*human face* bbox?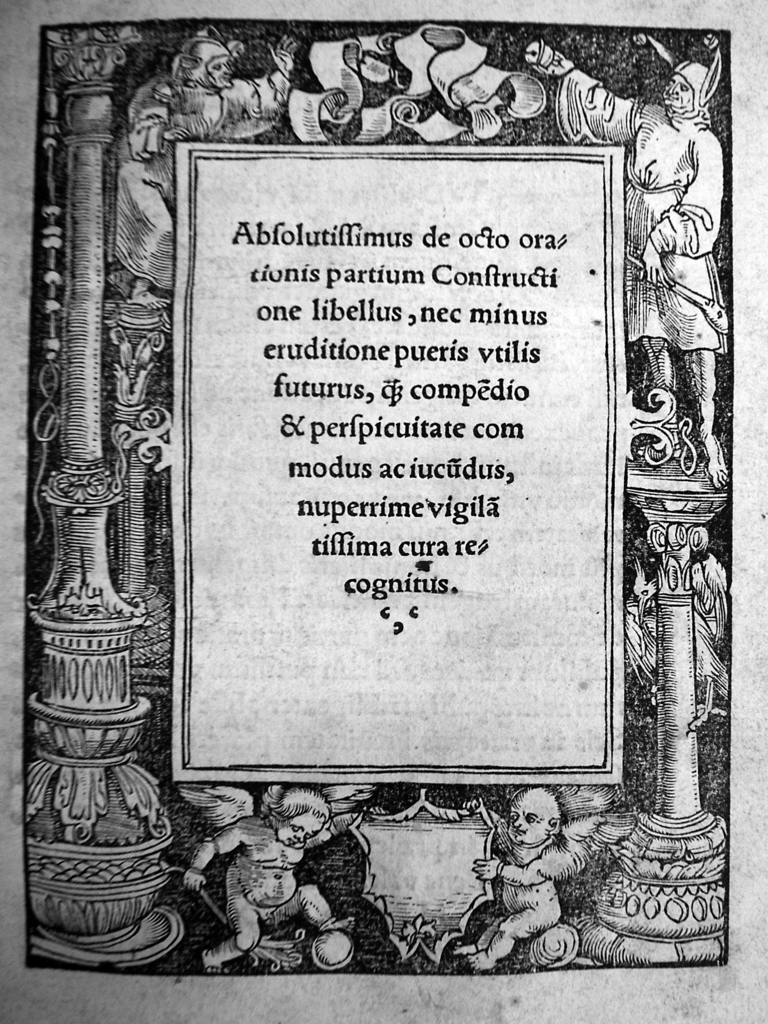
bbox=(666, 76, 696, 104)
